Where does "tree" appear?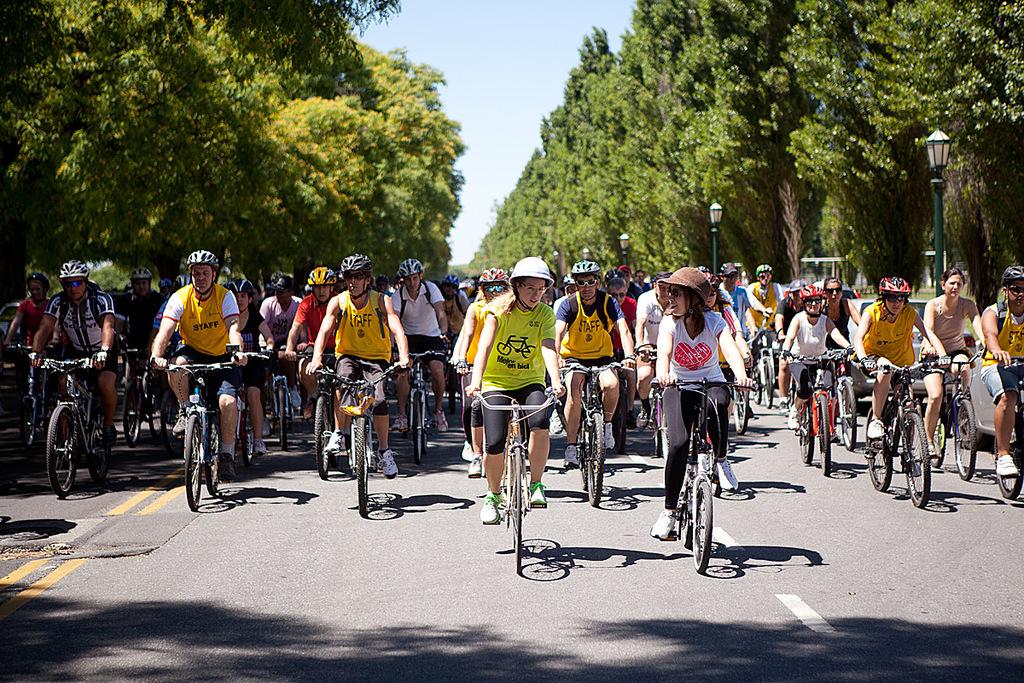
Appears at {"left": 179, "top": 0, "right": 403, "bottom": 109}.
